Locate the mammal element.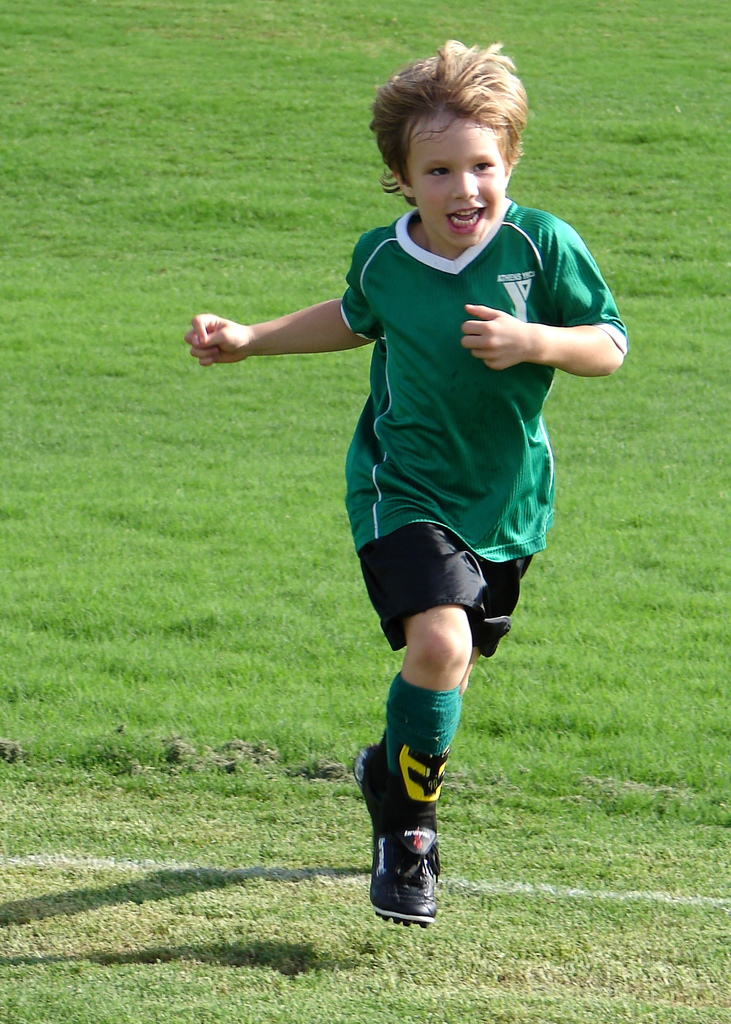
Element bbox: [left=235, top=88, right=617, bottom=812].
